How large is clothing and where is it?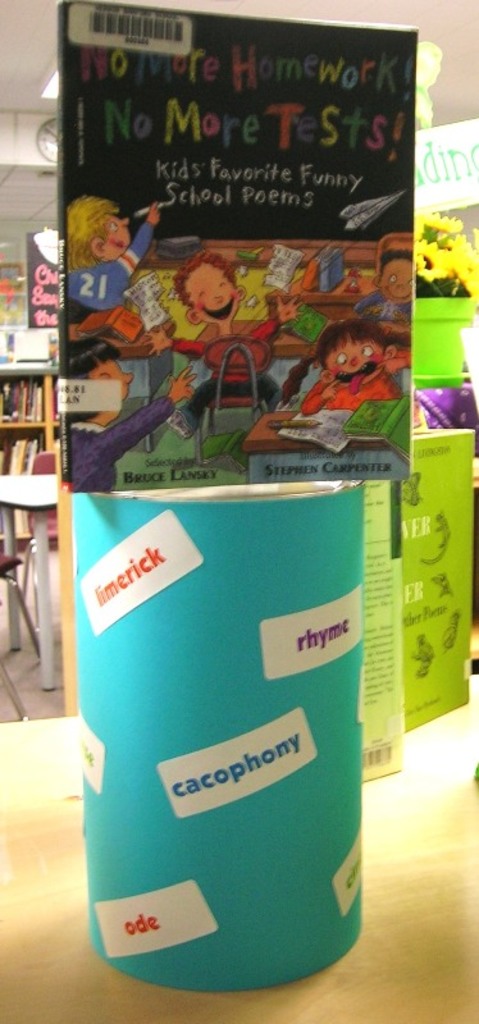
Bounding box: (x1=301, y1=358, x2=403, y2=412).
